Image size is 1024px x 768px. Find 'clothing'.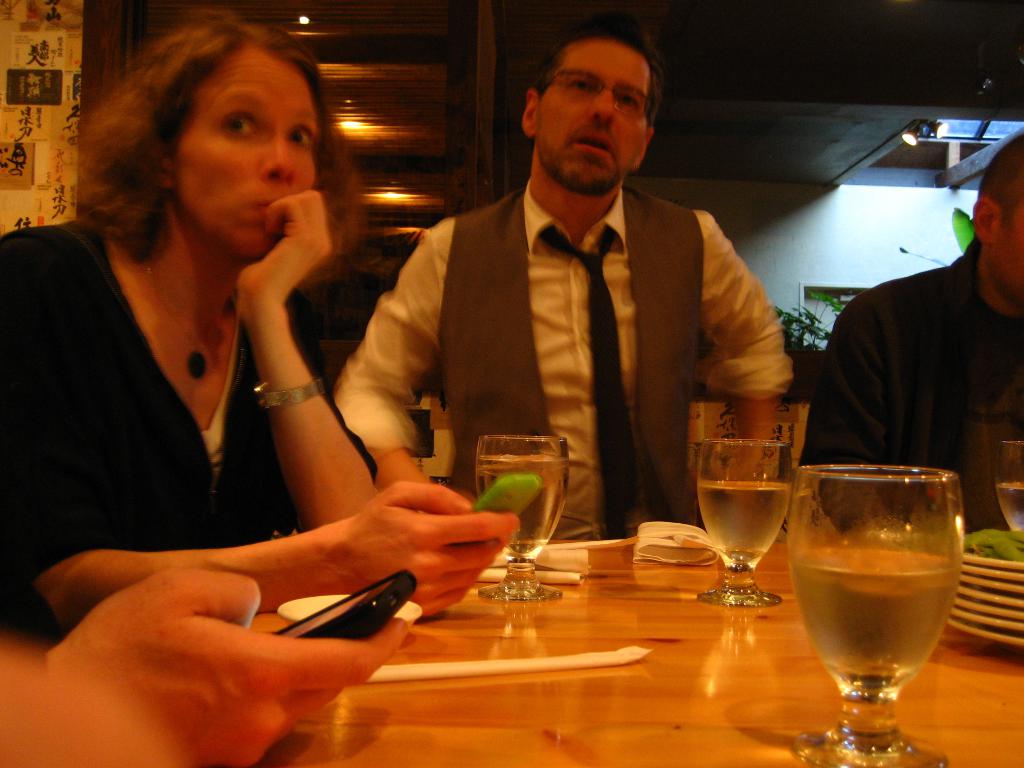
crop(0, 179, 384, 619).
